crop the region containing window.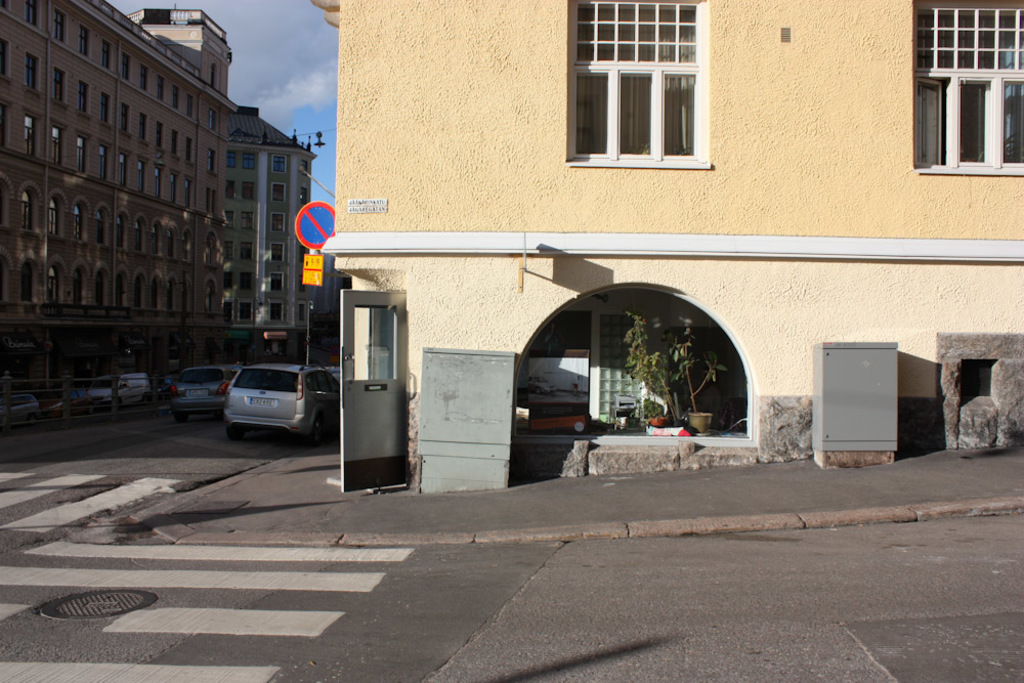
Crop region: [224, 178, 242, 205].
